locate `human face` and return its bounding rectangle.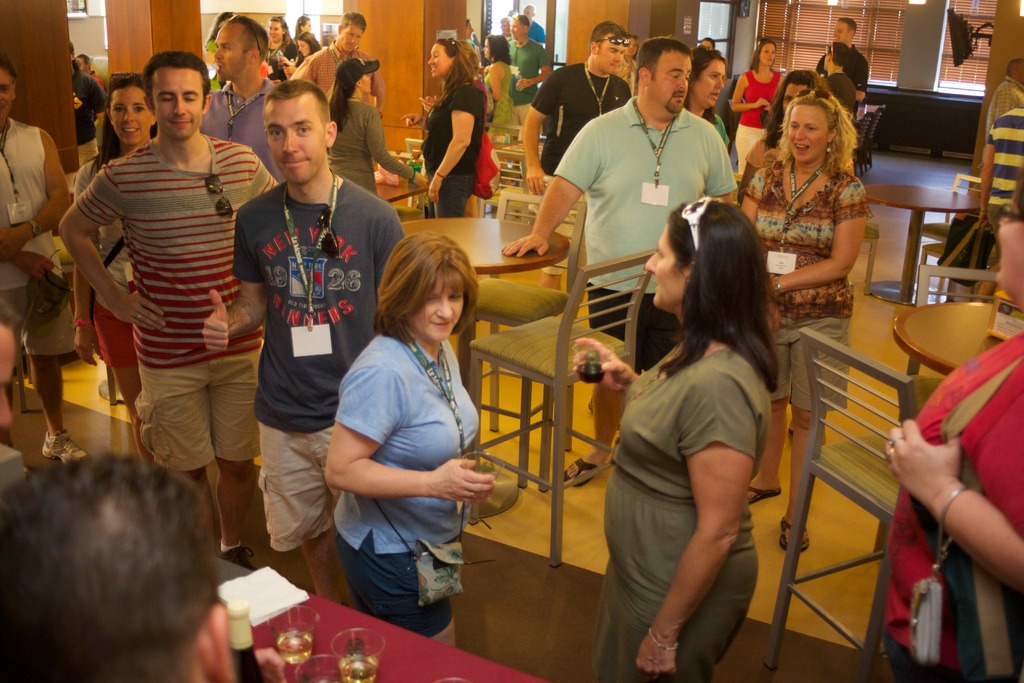
788, 105, 829, 163.
